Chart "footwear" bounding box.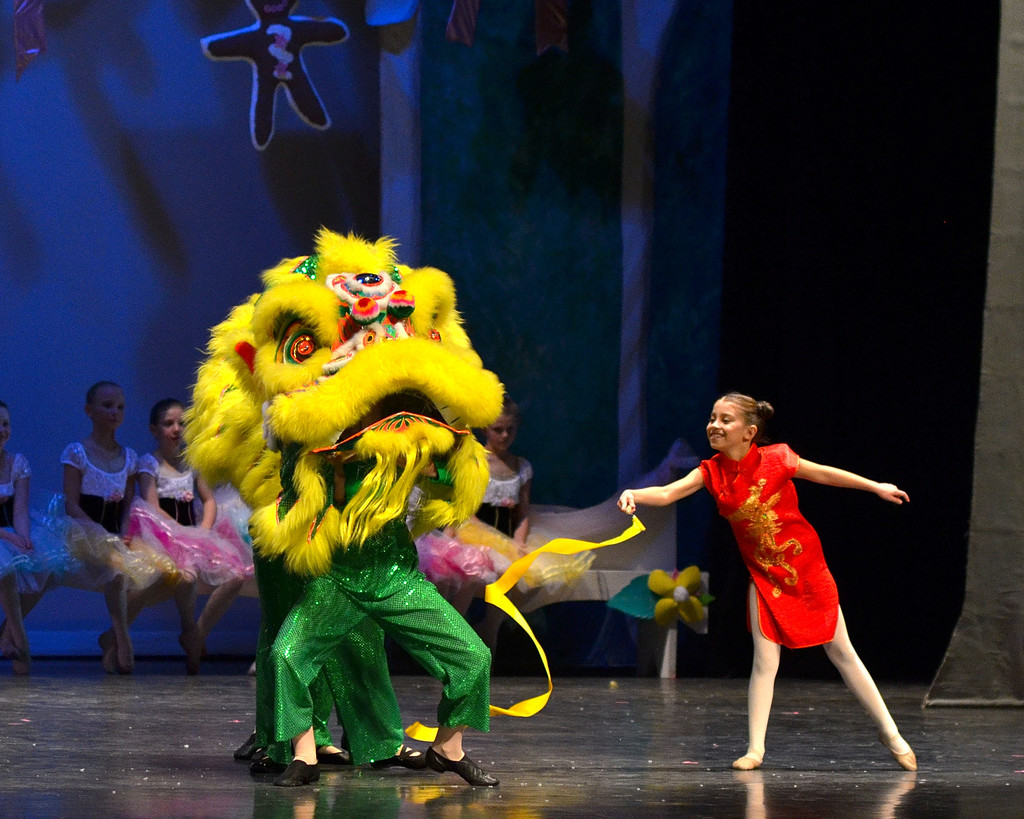
Charted: {"x1": 13, "y1": 649, "x2": 35, "y2": 673}.
